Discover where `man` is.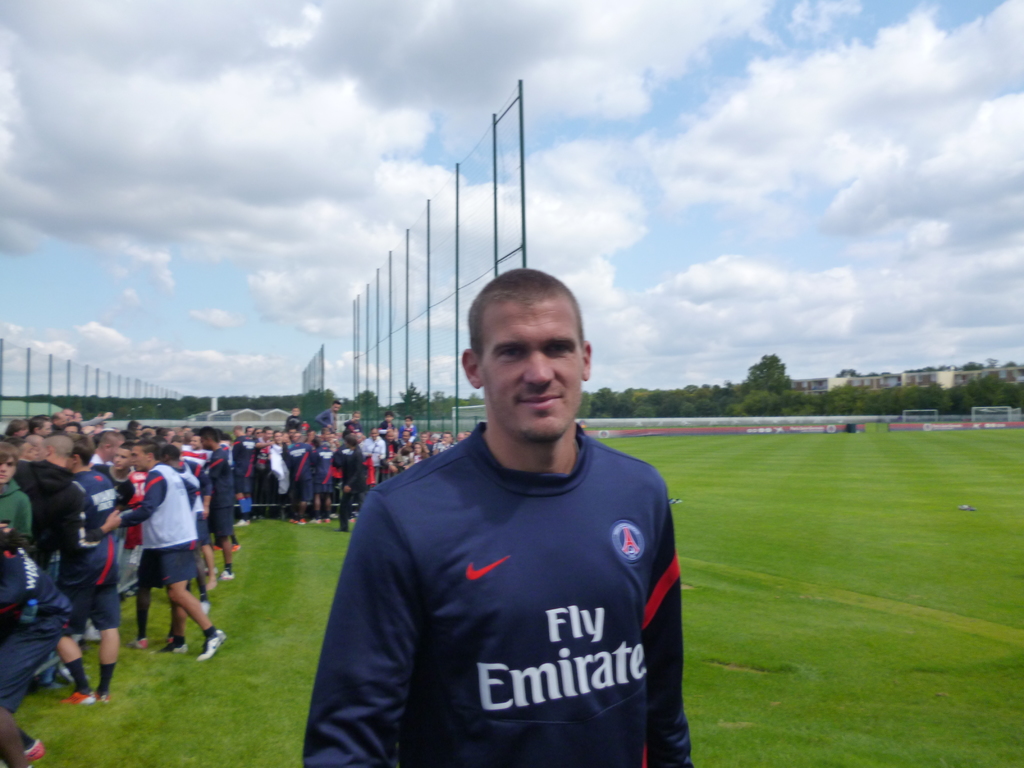
Discovered at x1=384, y1=412, x2=399, y2=429.
